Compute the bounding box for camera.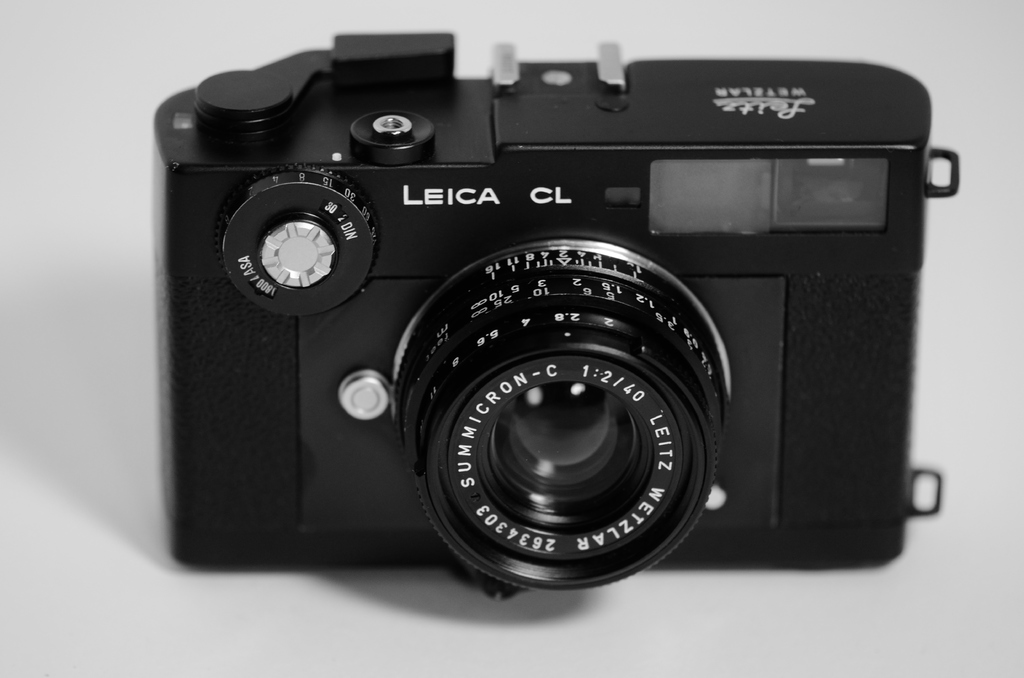
l=148, t=33, r=963, b=602.
